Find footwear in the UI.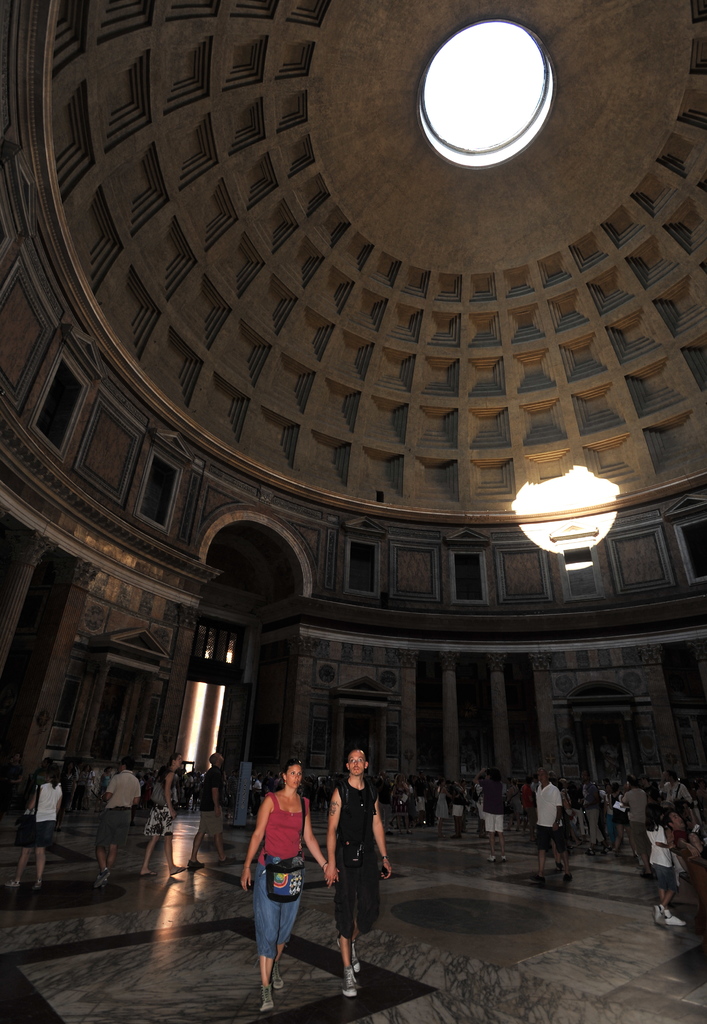
UI element at x1=583 y1=846 x2=593 y2=856.
